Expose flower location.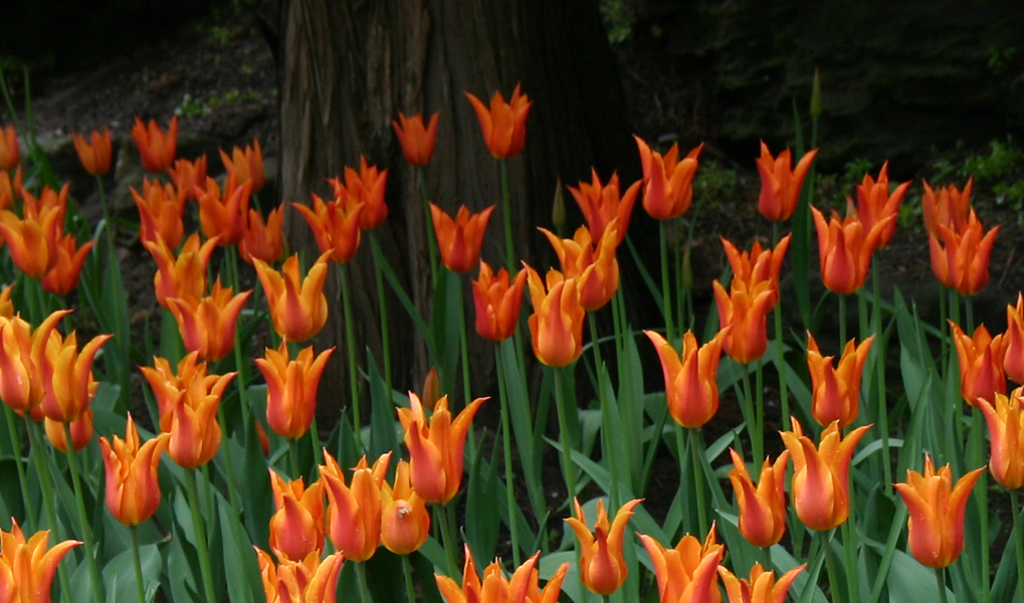
Exposed at l=642, t=519, r=725, b=602.
